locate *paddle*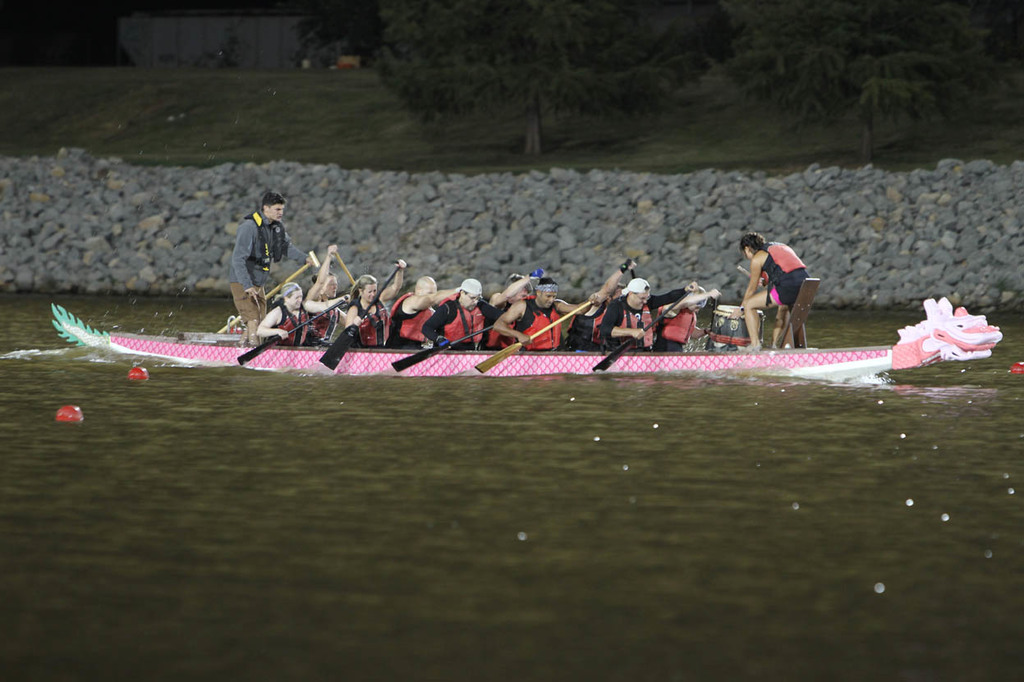
(x1=317, y1=267, x2=401, y2=369)
